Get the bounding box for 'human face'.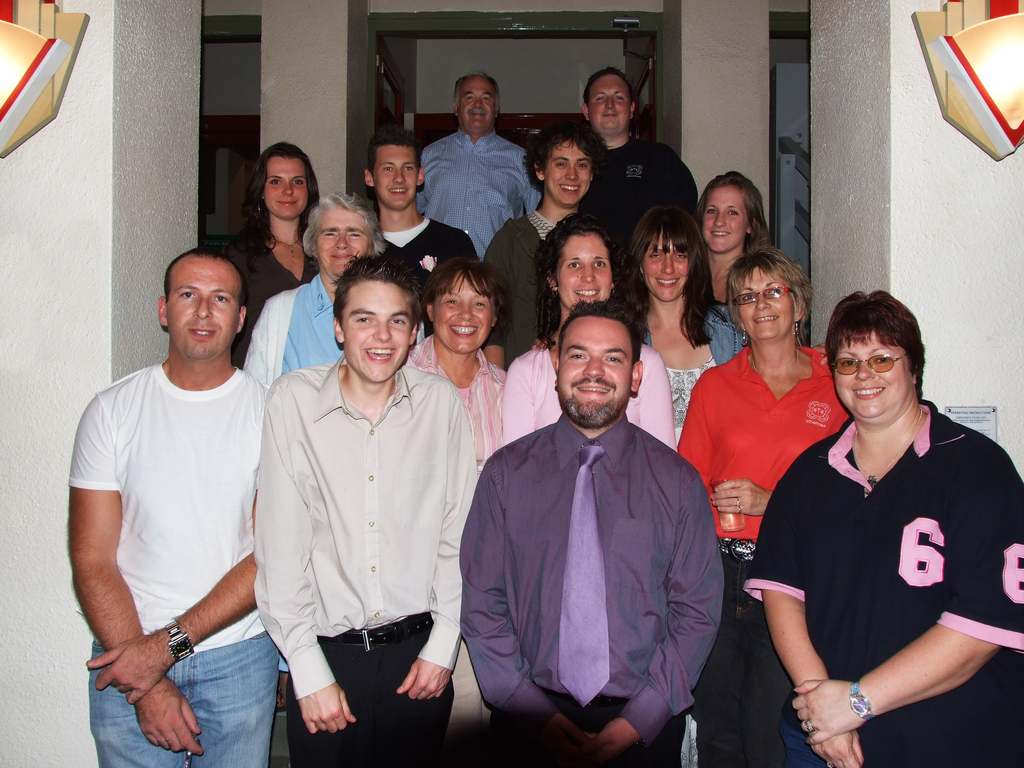
left=706, top=189, right=749, bottom=253.
